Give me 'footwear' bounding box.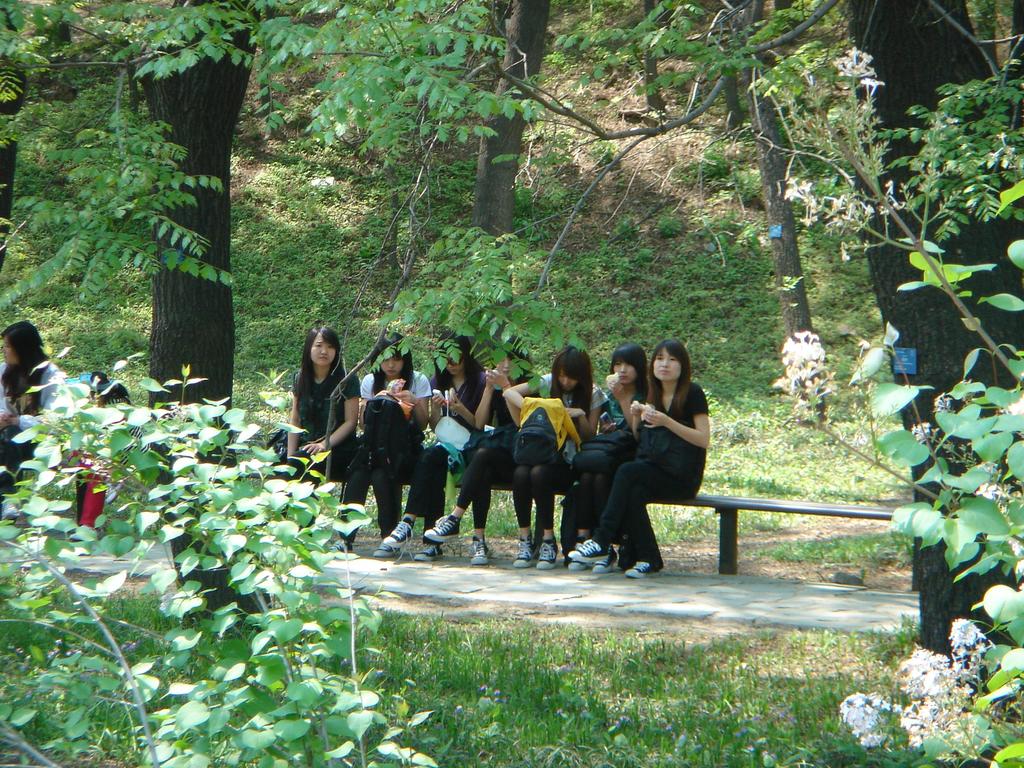
l=568, t=562, r=589, b=570.
